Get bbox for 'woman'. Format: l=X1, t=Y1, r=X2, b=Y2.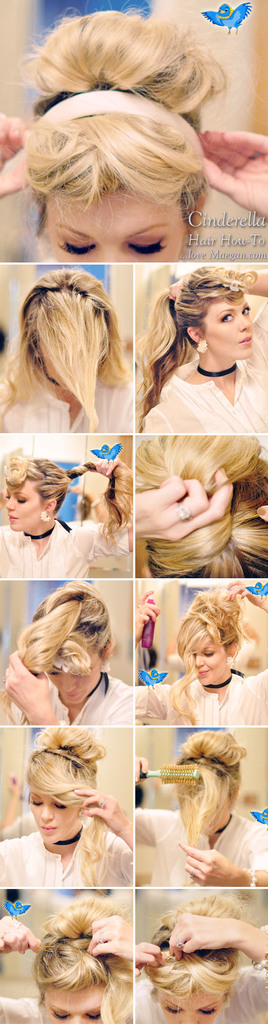
l=0, t=4, r=267, b=260.
